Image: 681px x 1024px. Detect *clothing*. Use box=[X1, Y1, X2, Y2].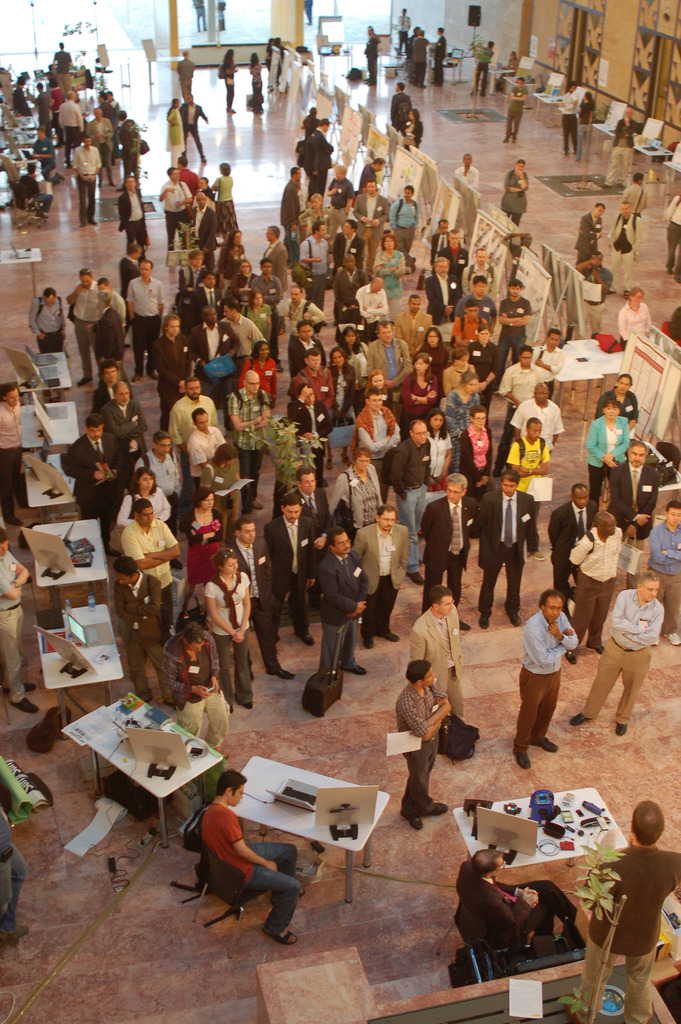
box=[448, 310, 494, 348].
